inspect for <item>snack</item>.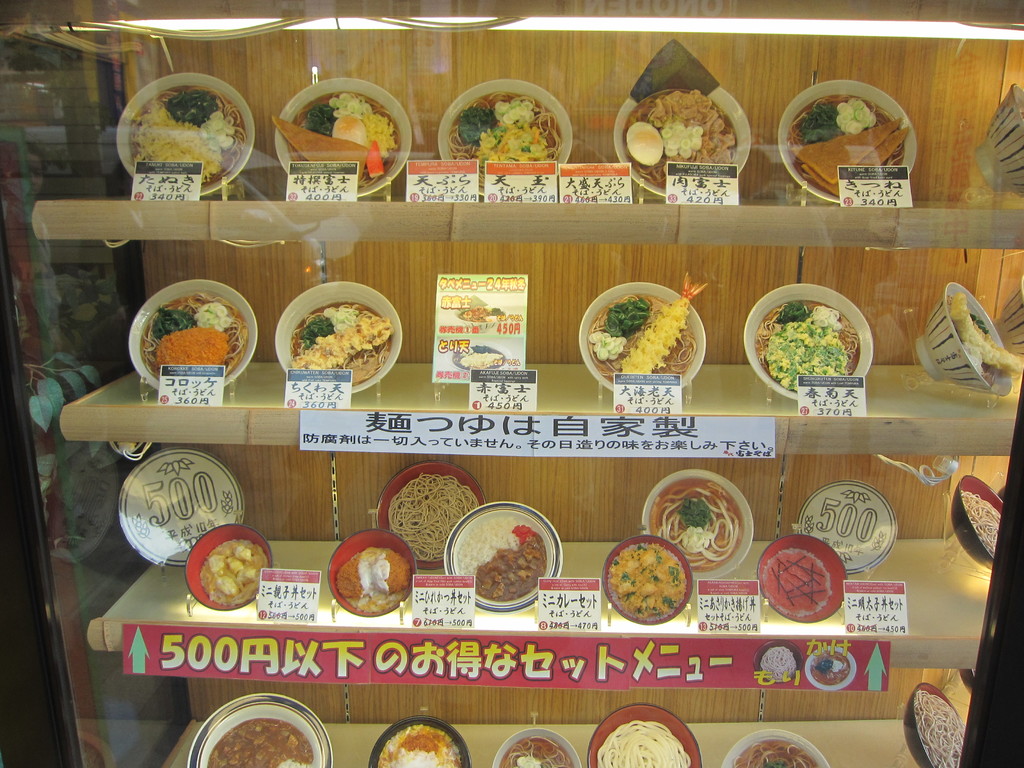
Inspection: pyautogui.locateOnScreen(610, 548, 696, 625).
